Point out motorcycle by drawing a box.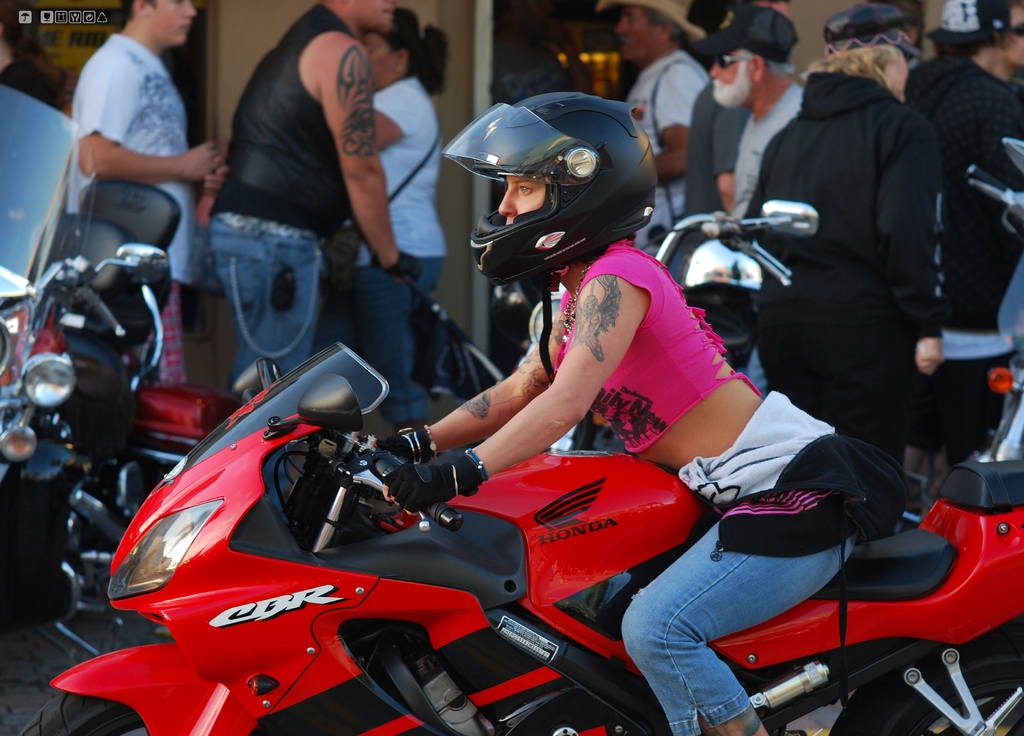
55/178/255/617.
